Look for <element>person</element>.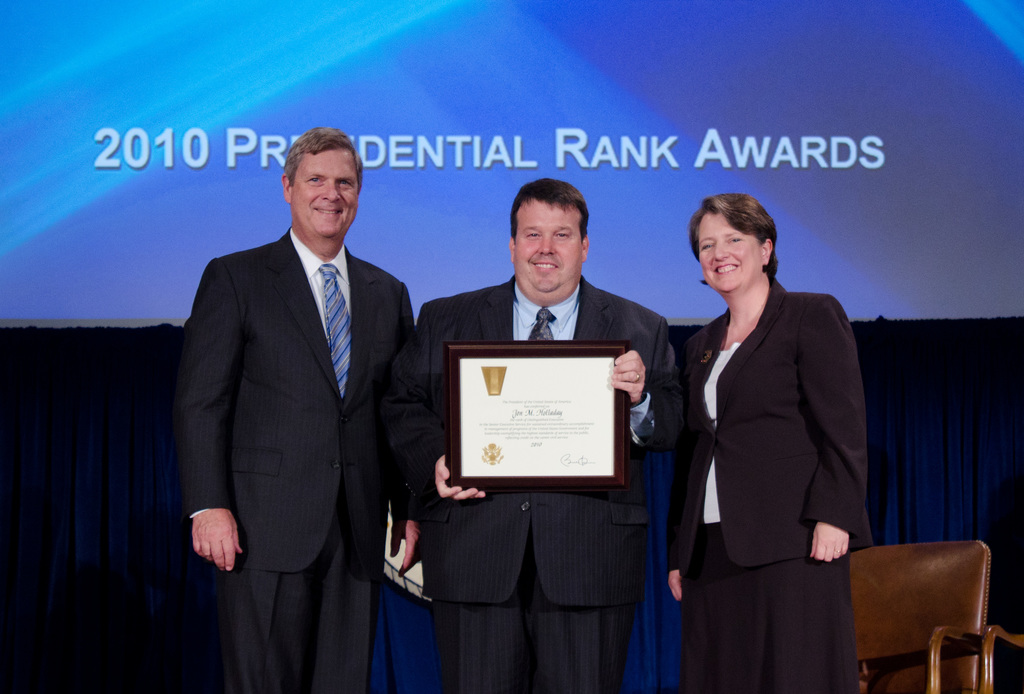
Found: l=179, t=125, r=418, b=693.
